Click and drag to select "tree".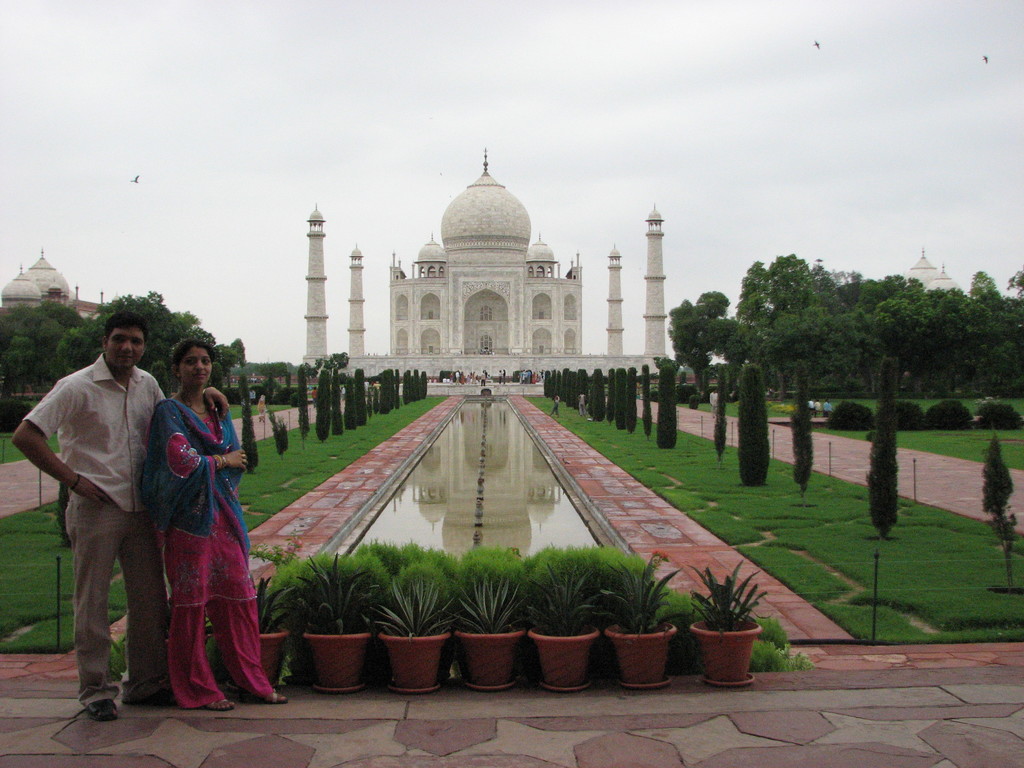
Selection: bbox=[294, 388, 308, 451].
